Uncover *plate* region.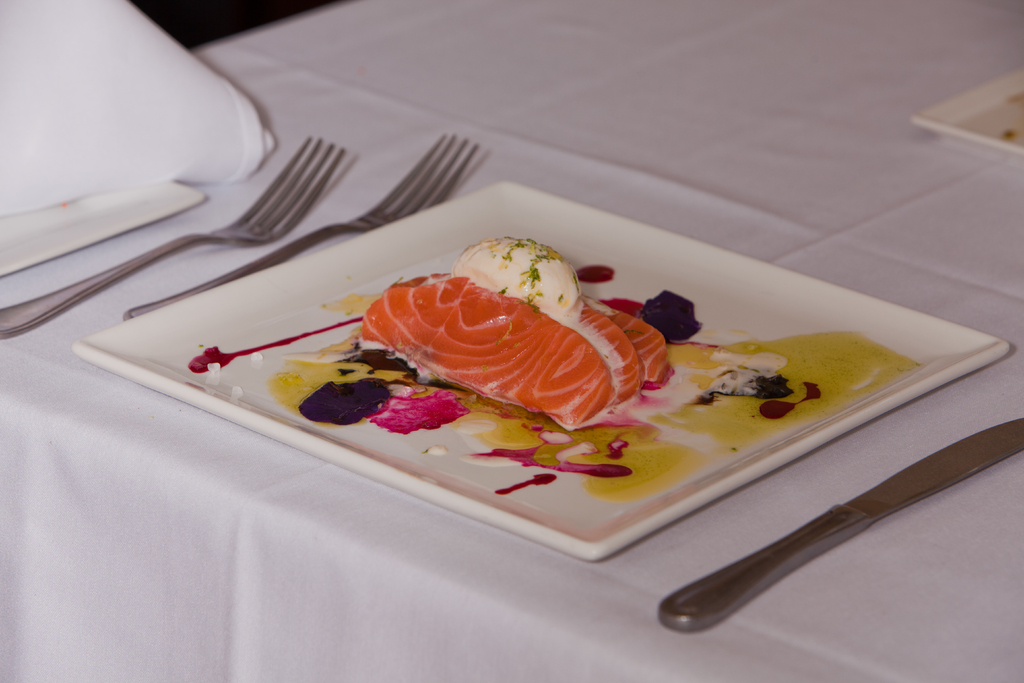
Uncovered: {"left": 0, "top": 174, "right": 207, "bottom": 277}.
